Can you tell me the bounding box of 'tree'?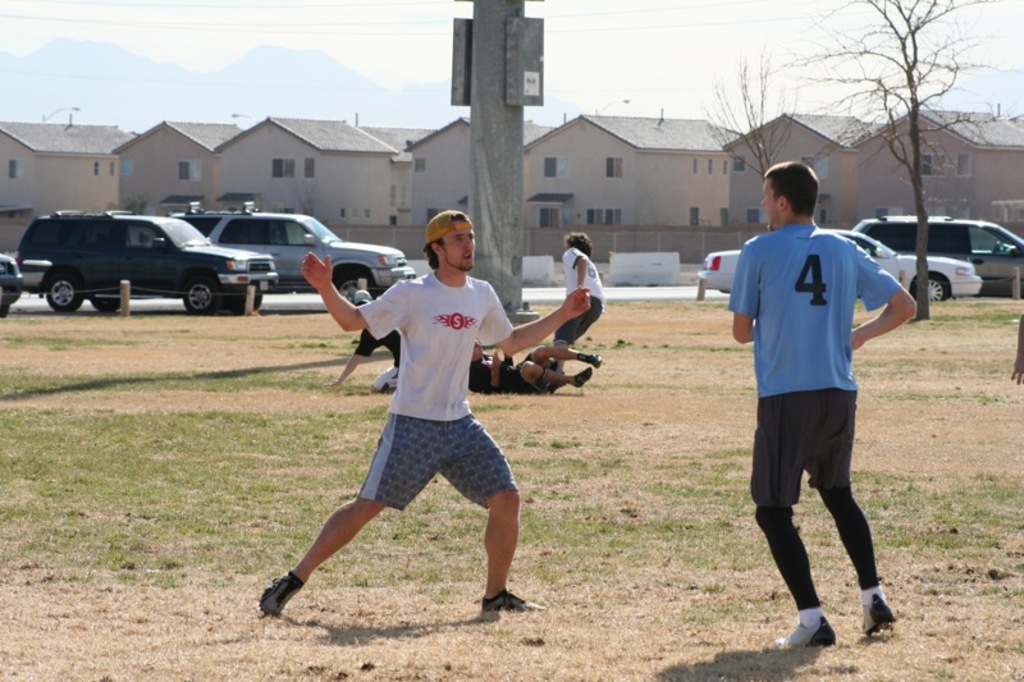
x1=293 y1=178 x2=321 y2=214.
